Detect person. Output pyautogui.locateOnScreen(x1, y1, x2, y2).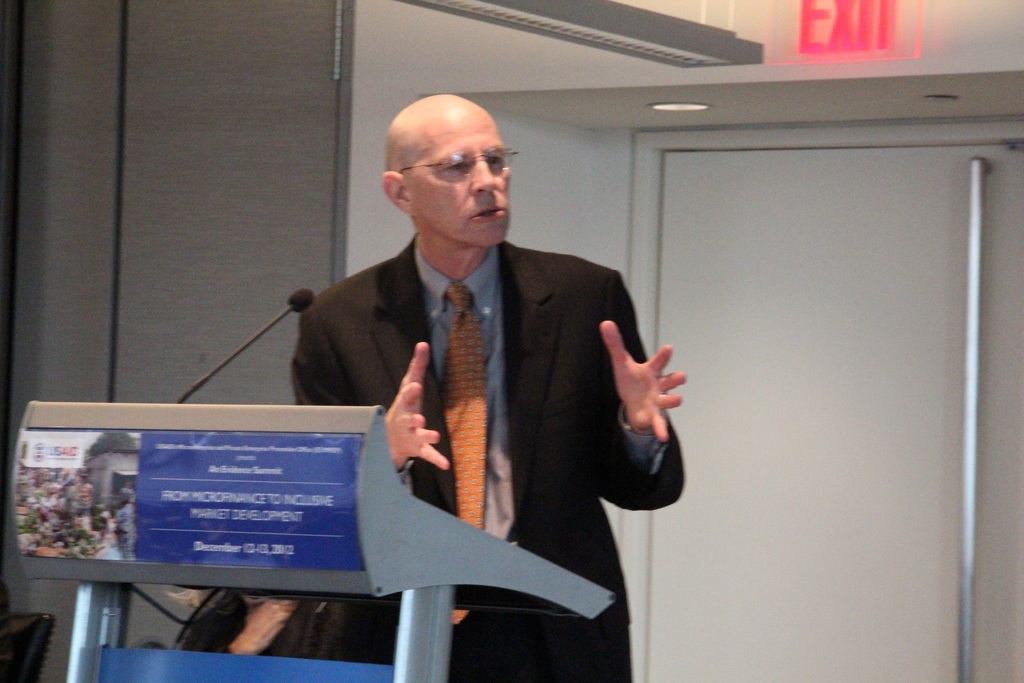
pyautogui.locateOnScreen(280, 92, 689, 682).
